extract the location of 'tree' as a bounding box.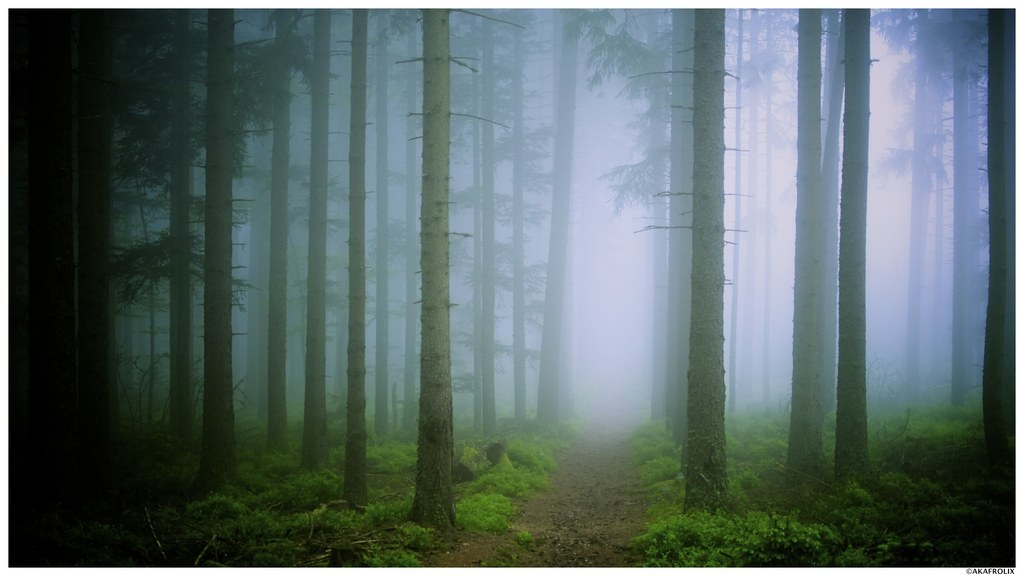
region(343, 6, 374, 512).
